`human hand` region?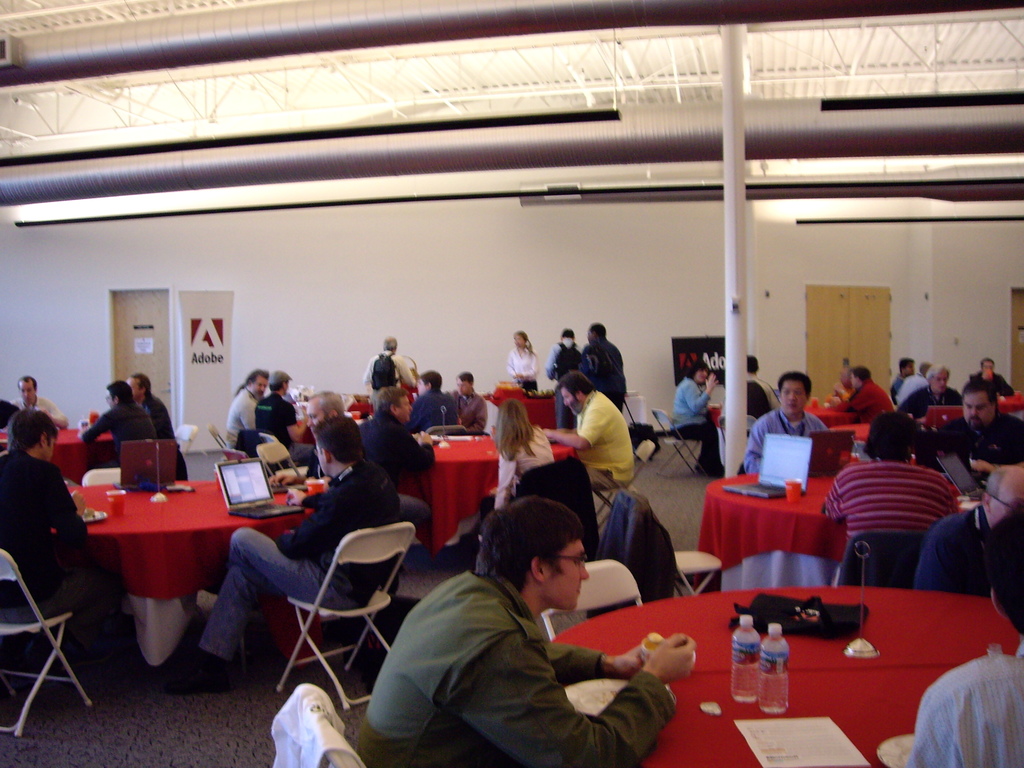
detection(646, 632, 696, 685)
